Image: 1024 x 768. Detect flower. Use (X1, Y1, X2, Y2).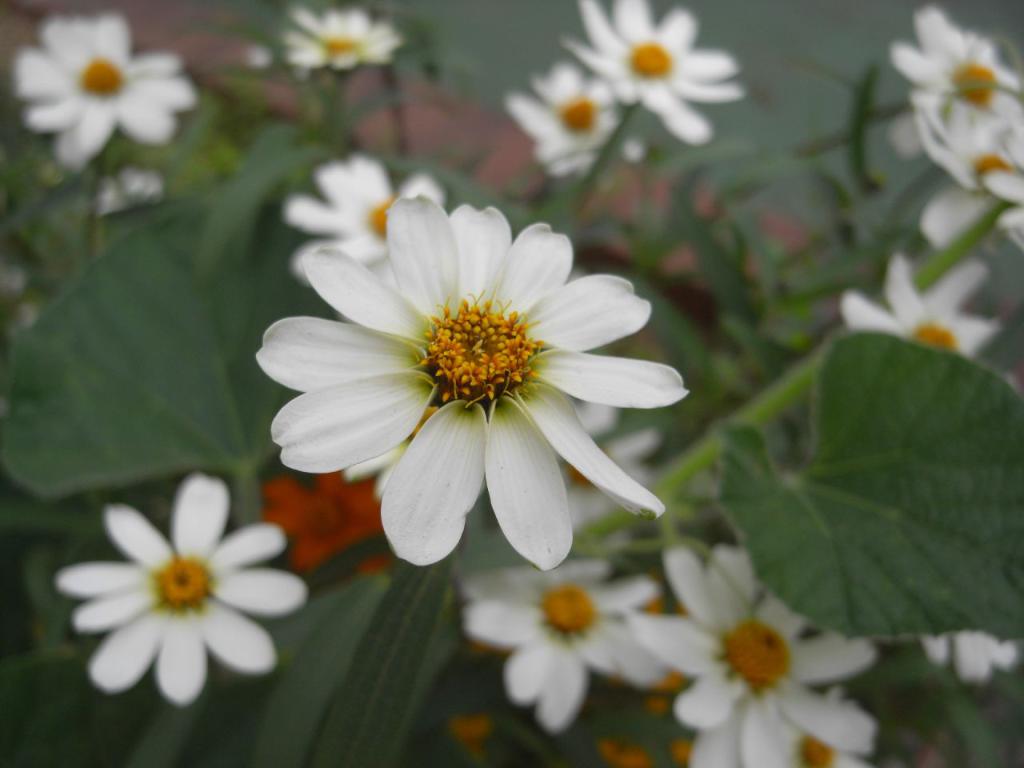
(274, 2, 402, 66).
